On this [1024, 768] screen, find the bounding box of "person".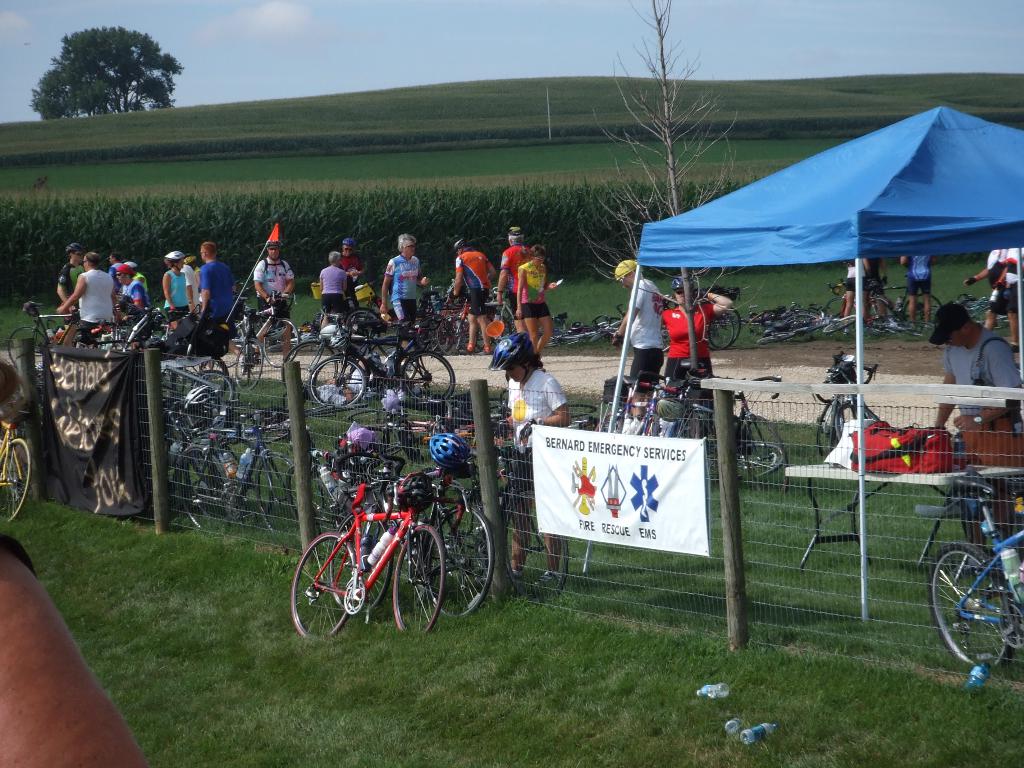
Bounding box: region(612, 250, 652, 404).
